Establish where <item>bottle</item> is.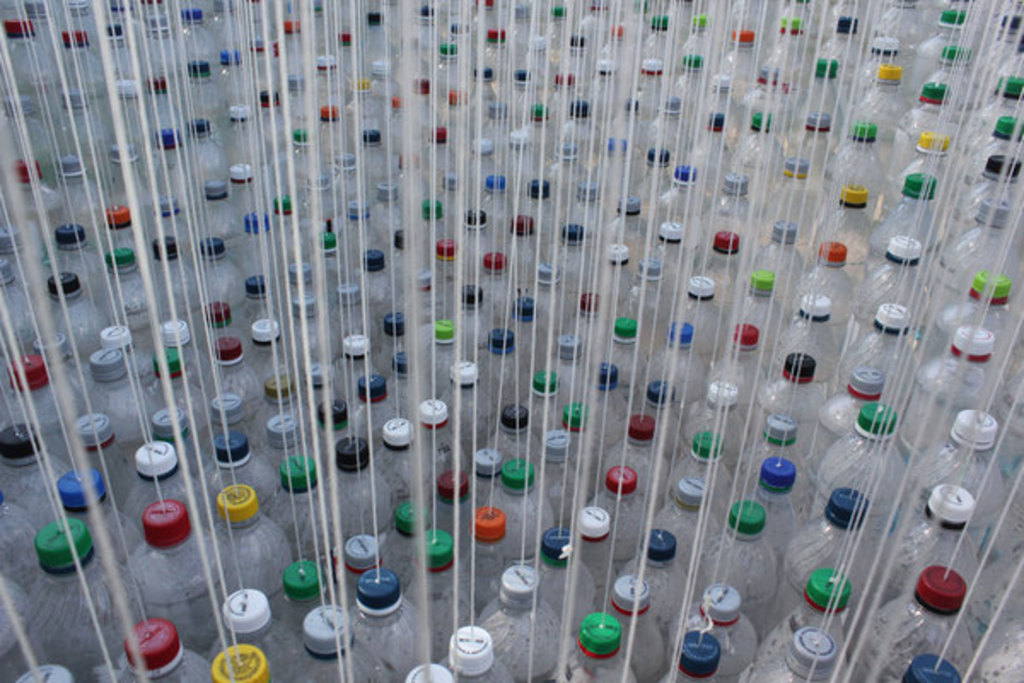
Established at l=893, t=412, r=1010, b=536.
